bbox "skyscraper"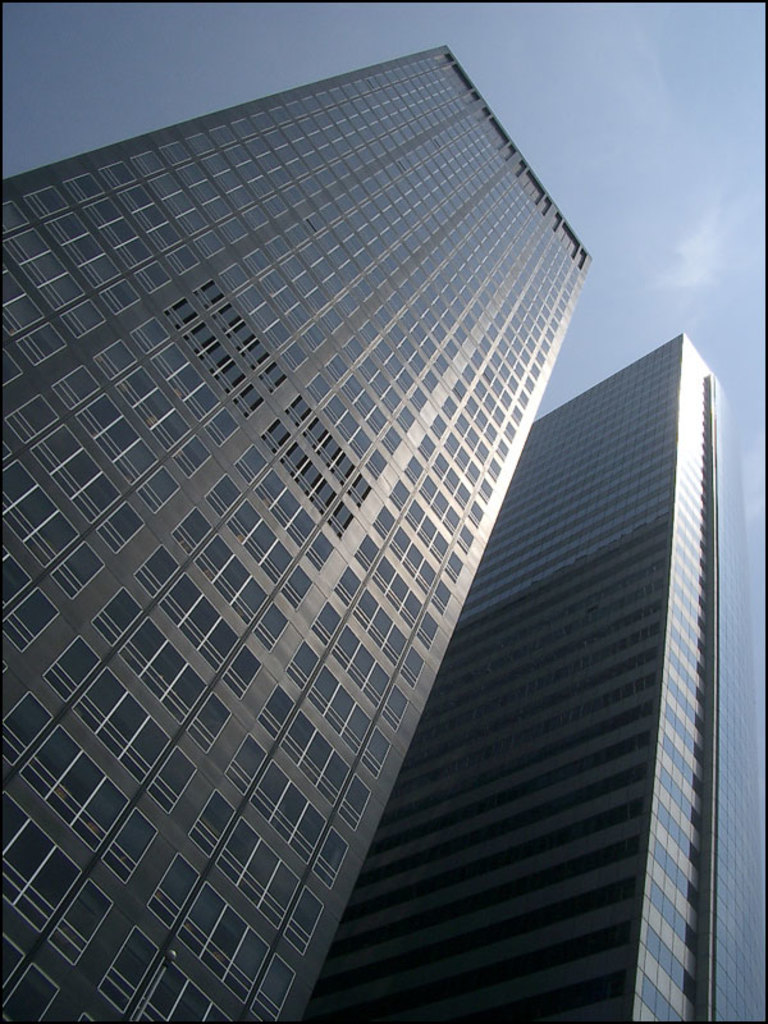
detection(0, 31, 594, 1023)
